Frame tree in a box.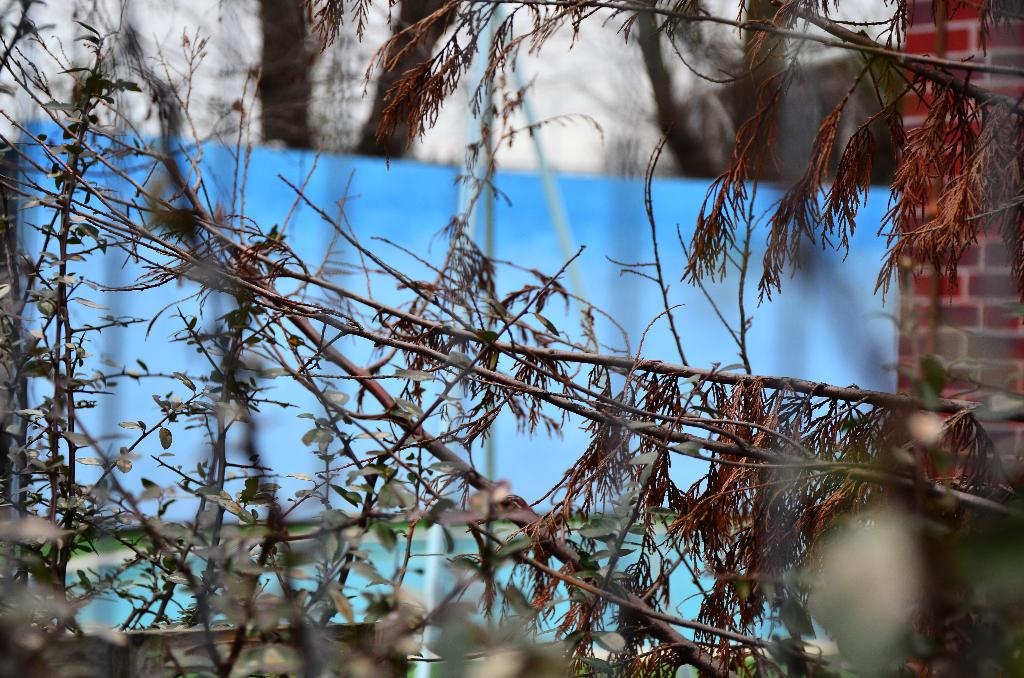
bbox(250, 0, 479, 156).
